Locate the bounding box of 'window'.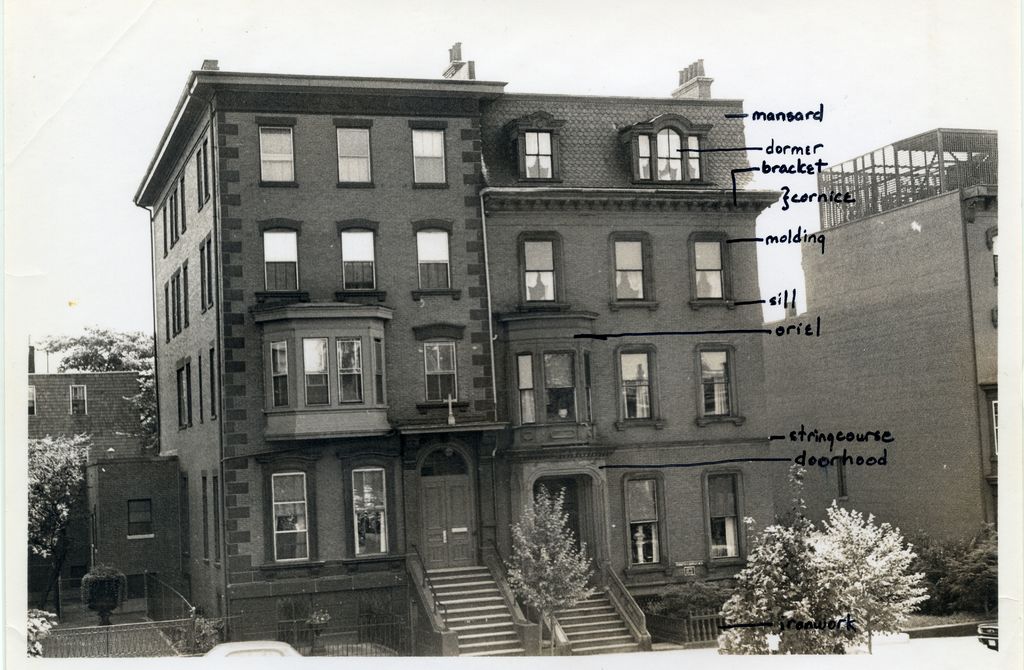
Bounding box: (212, 471, 219, 565).
